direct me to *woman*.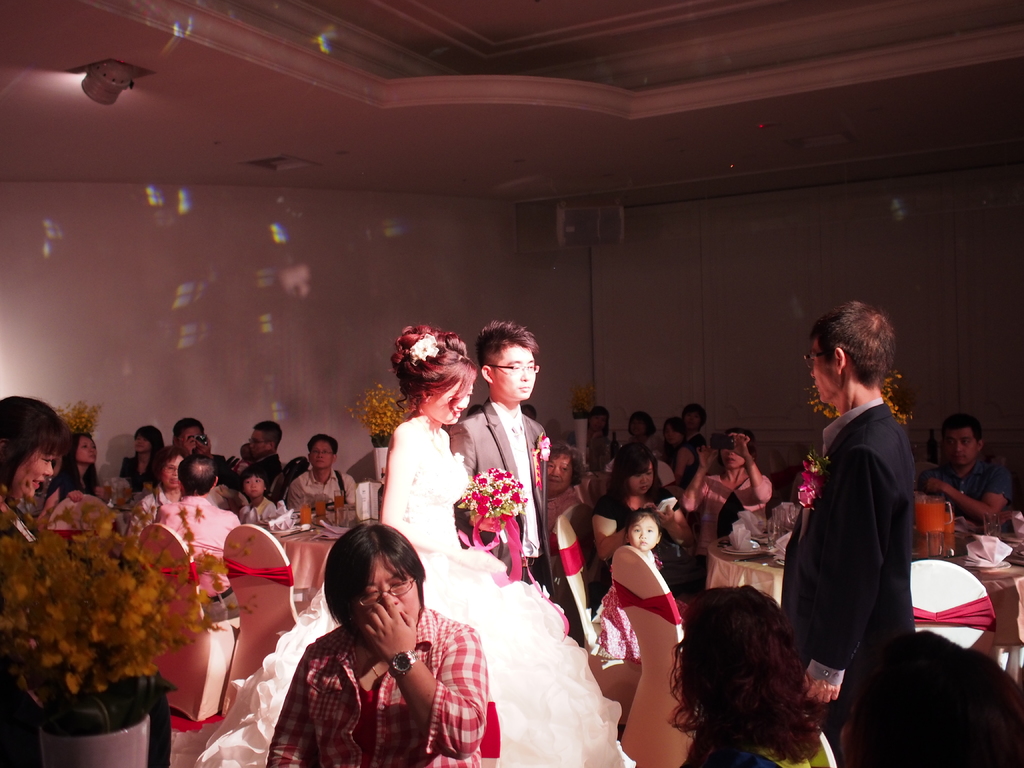
Direction: region(45, 427, 115, 519).
